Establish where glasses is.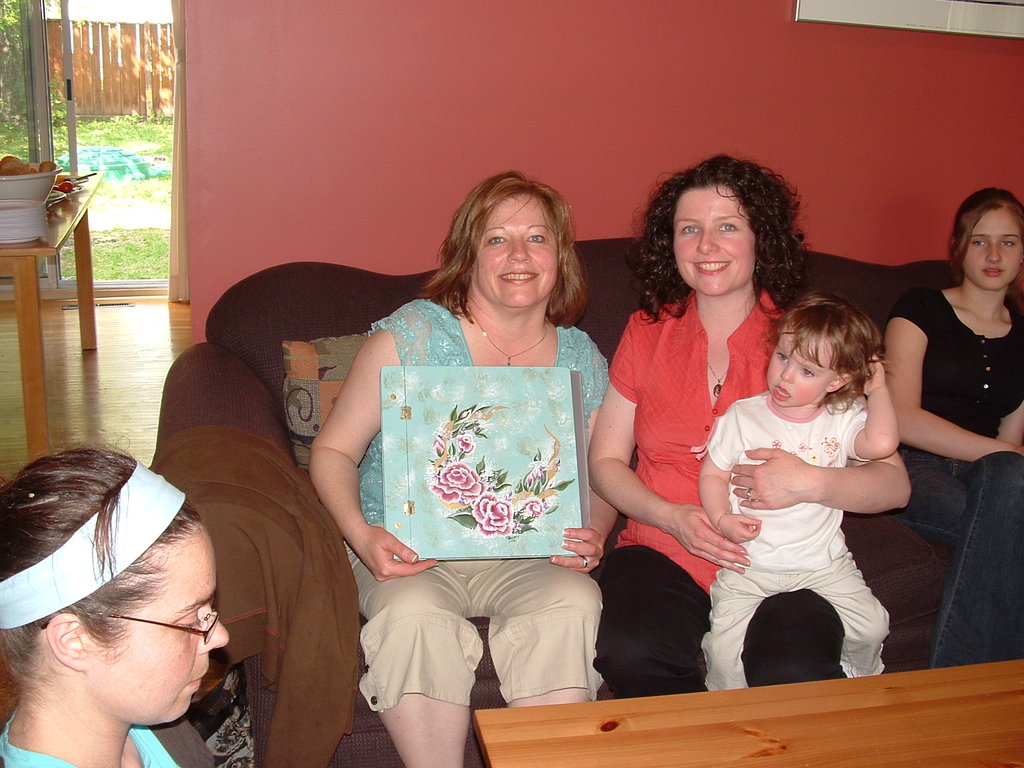
Established at (x1=40, y1=588, x2=225, y2=651).
